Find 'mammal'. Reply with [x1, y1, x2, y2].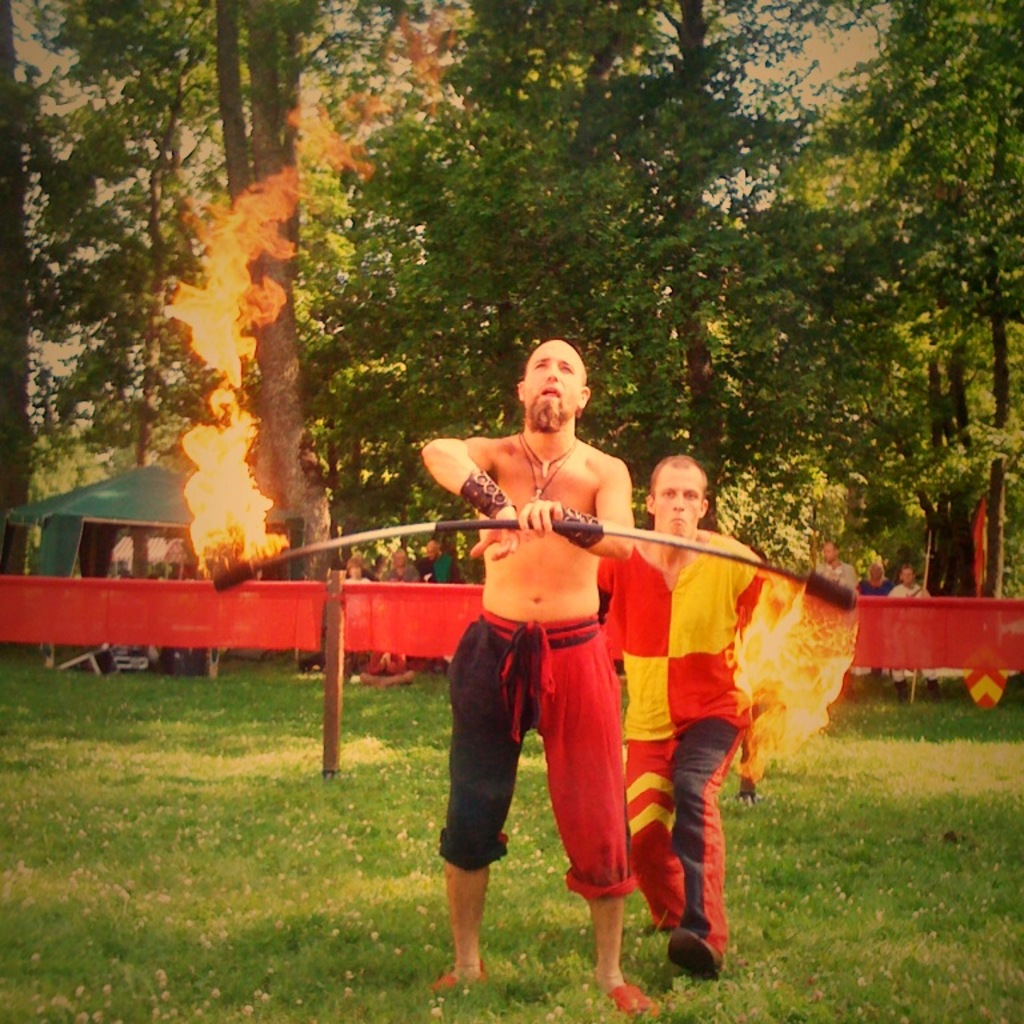
[816, 540, 856, 597].
